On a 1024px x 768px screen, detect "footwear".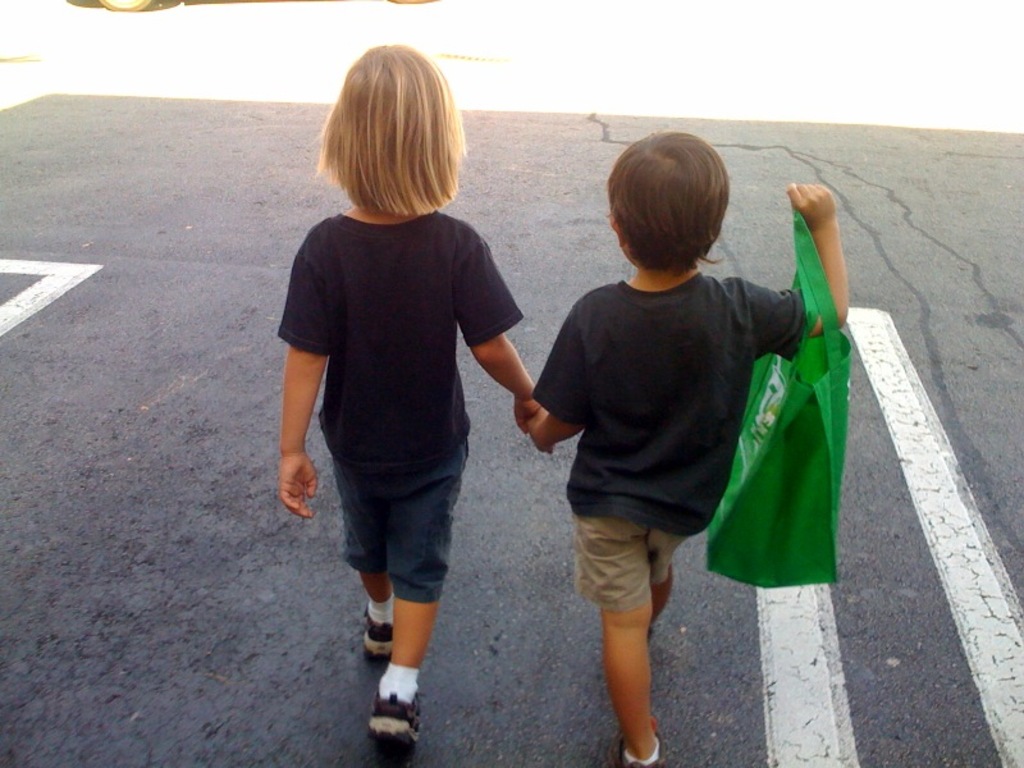
364, 611, 402, 659.
